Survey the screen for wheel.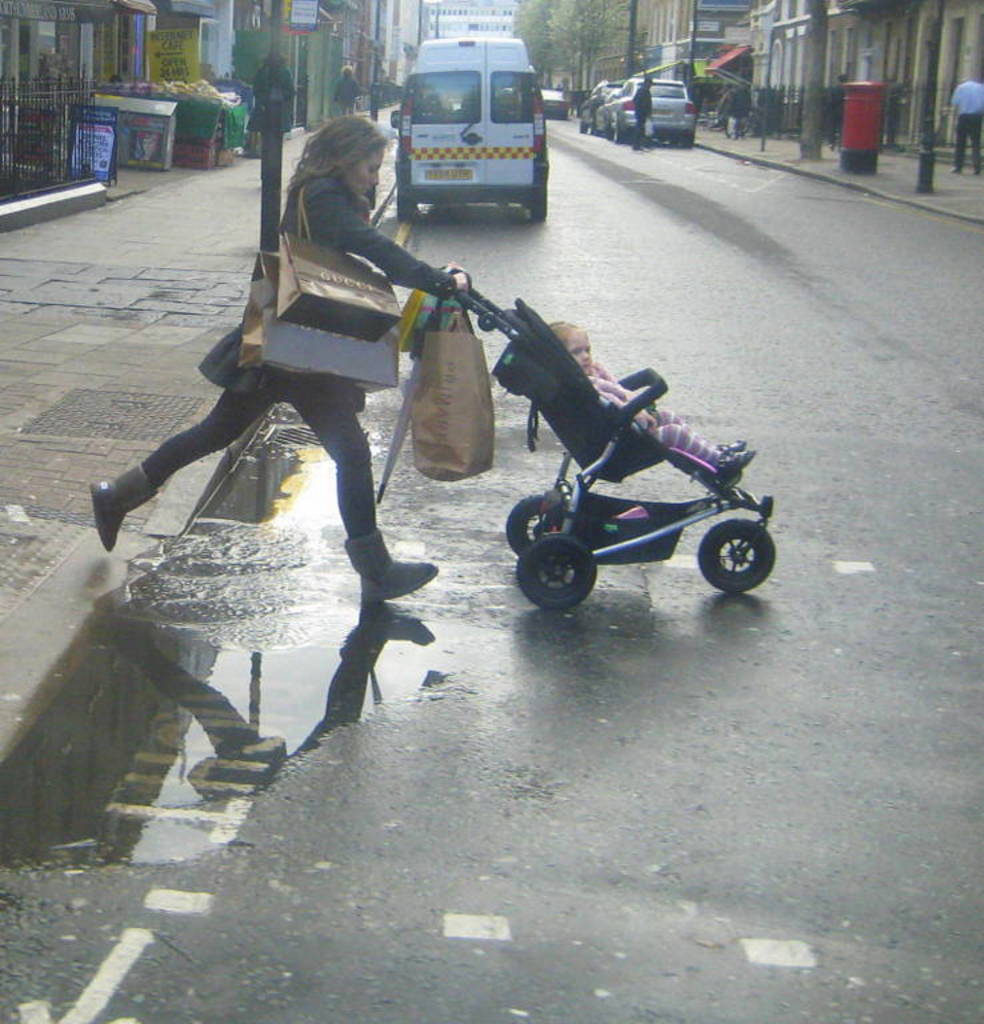
Survey found: <bbox>499, 487, 575, 560</bbox>.
